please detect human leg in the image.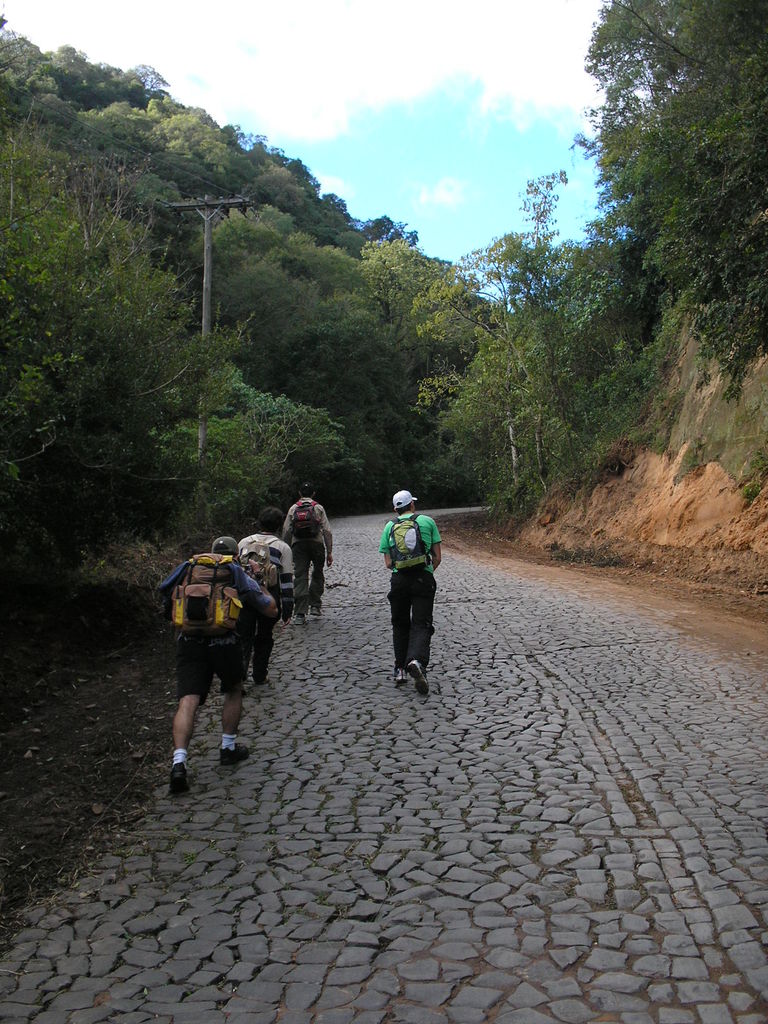
x1=168, y1=628, x2=213, y2=798.
